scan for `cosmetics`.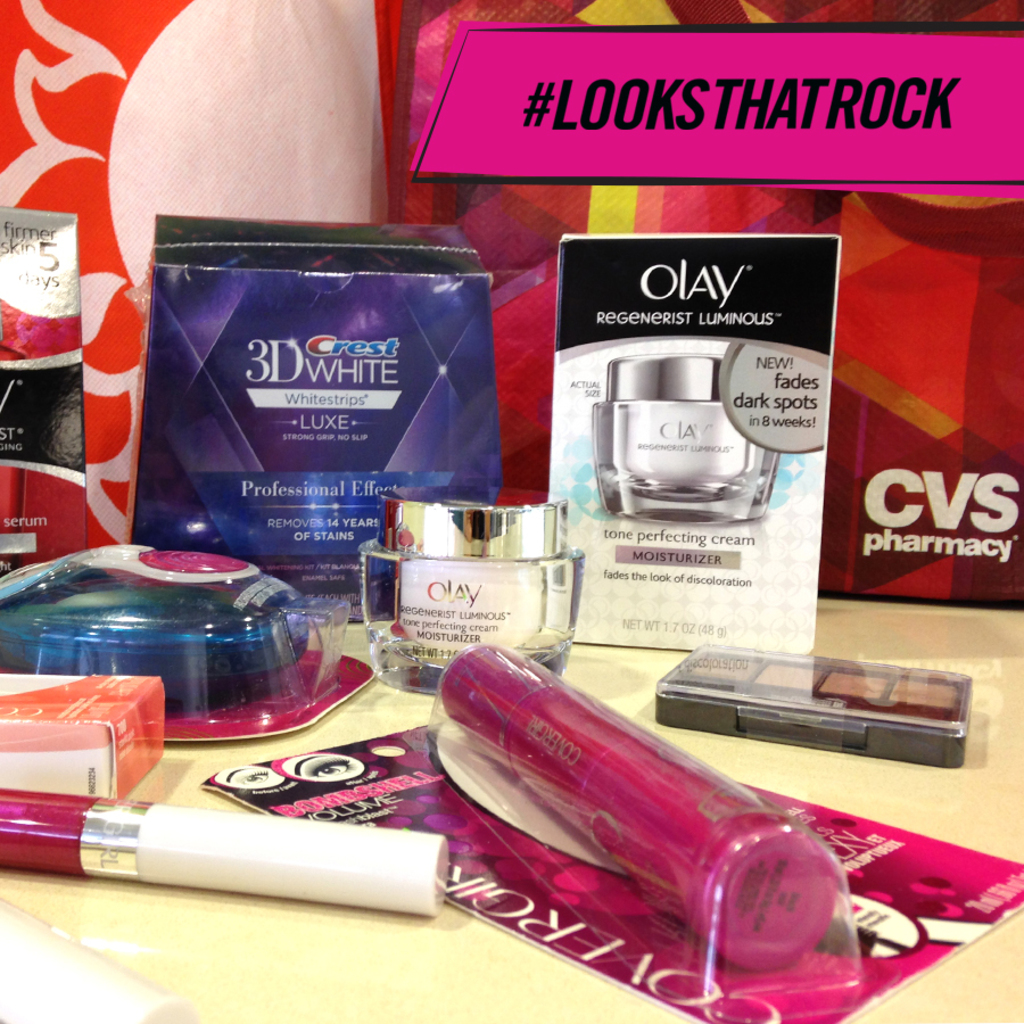
Scan result: left=0, top=778, right=446, bottom=918.
